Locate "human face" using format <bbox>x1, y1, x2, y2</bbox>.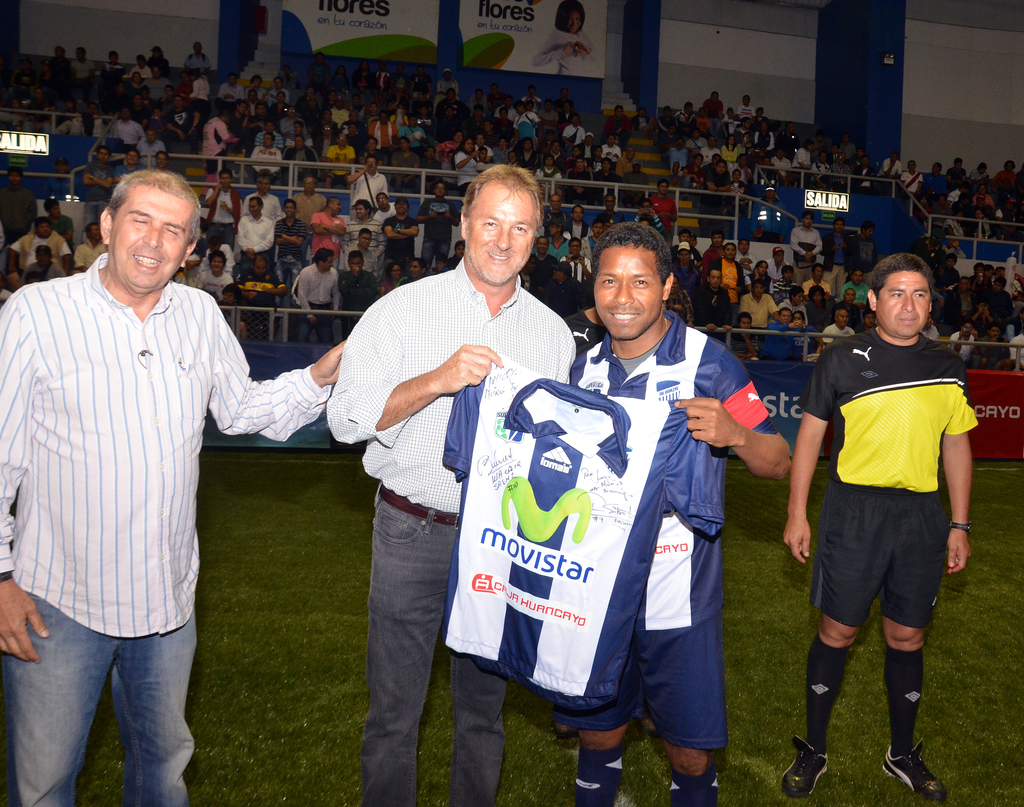
<bbox>863, 154, 868, 165</bbox>.
